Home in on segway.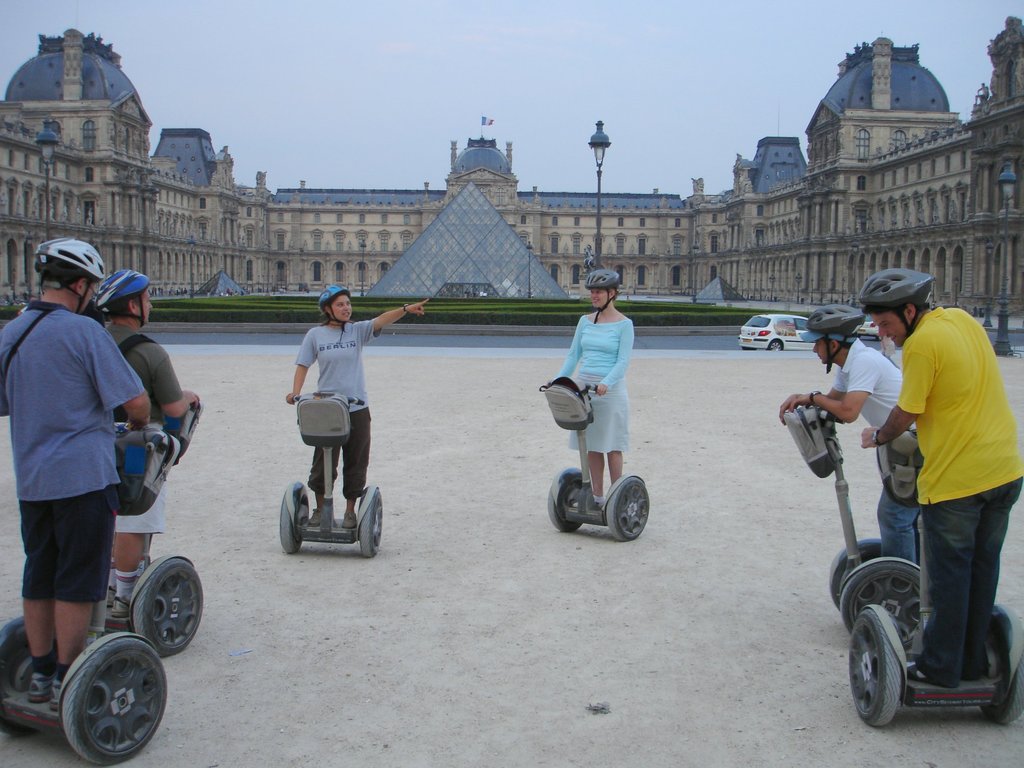
Homed in at box=[540, 378, 650, 540].
